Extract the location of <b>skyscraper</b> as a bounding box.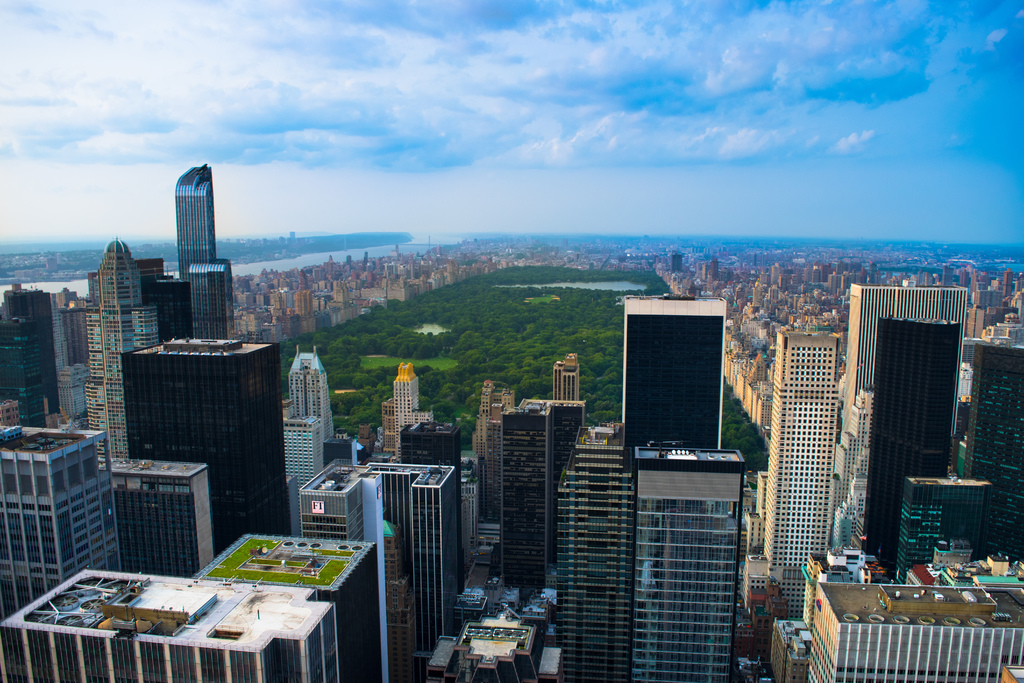
{"x1": 0, "y1": 557, "x2": 346, "y2": 682}.
